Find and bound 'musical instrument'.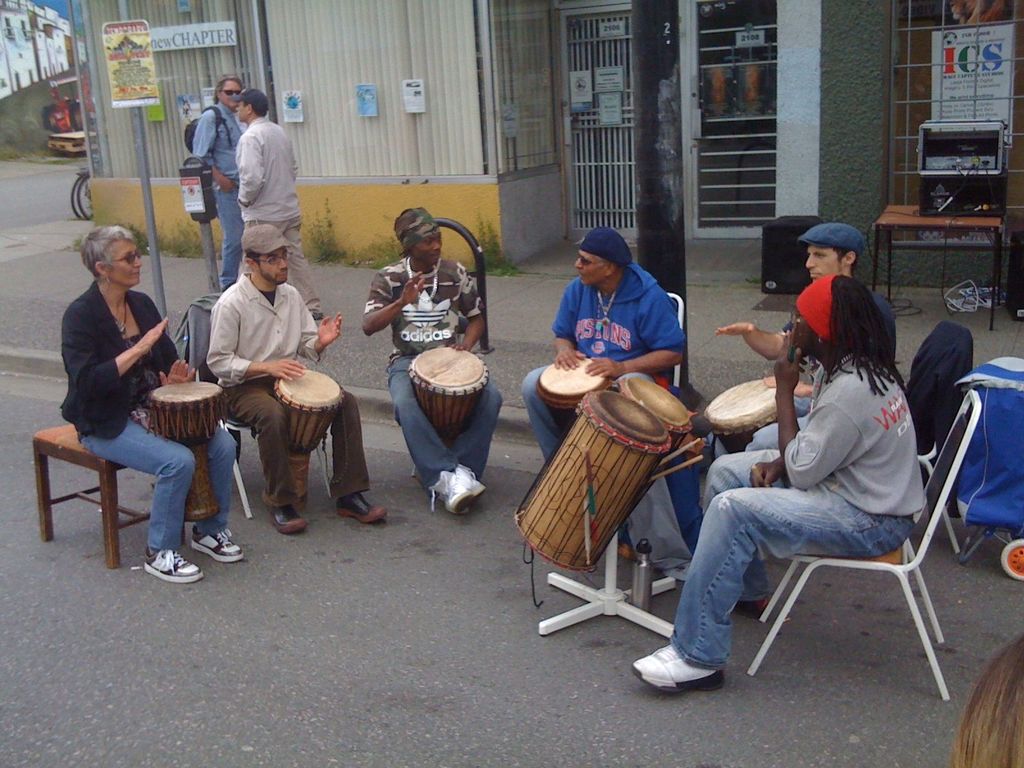
Bound: x1=272 y1=369 x2=346 y2=518.
